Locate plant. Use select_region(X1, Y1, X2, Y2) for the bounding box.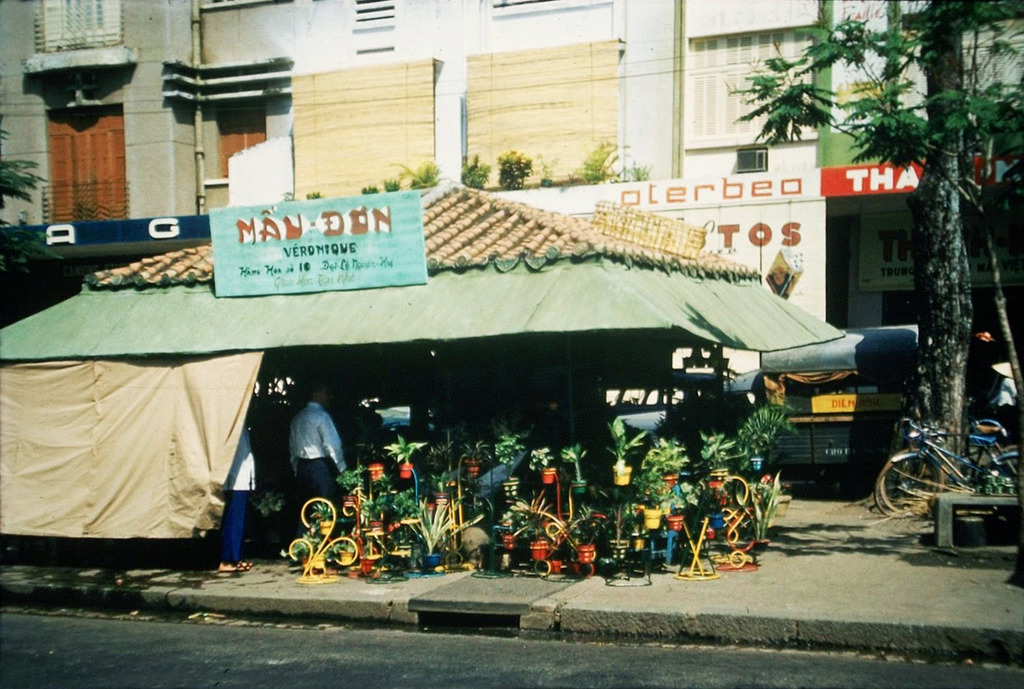
select_region(564, 444, 594, 478).
